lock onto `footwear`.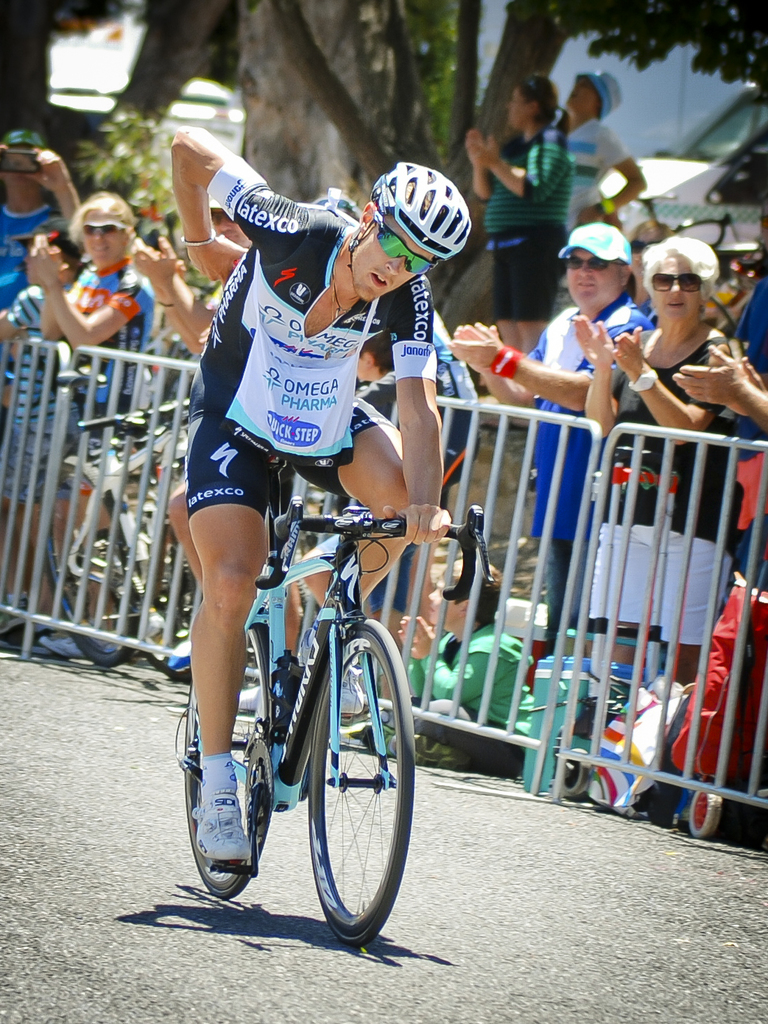
Locked: left=371, top=735, right=468, bottom=773.
